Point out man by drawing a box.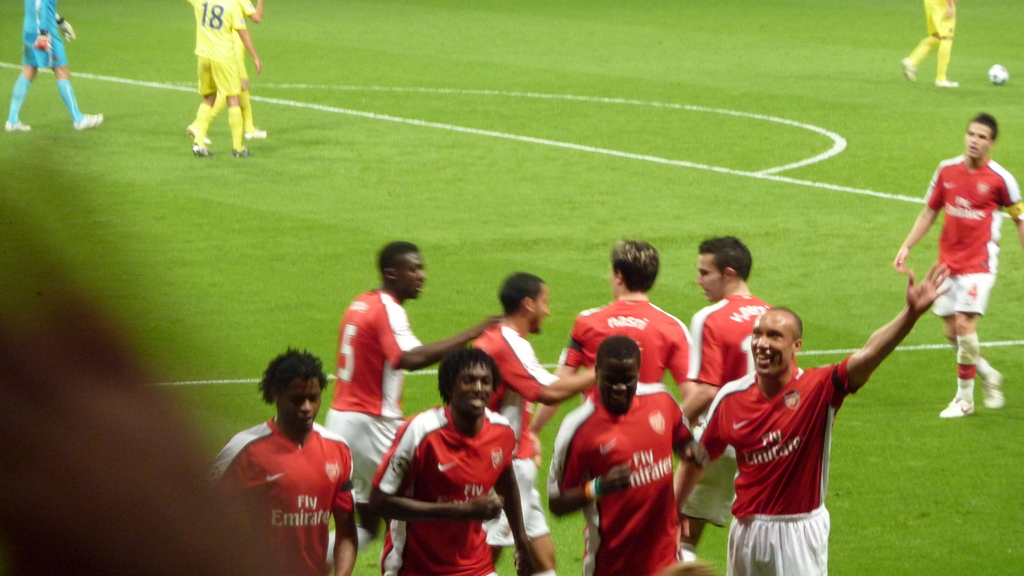
{"left": 893, "top": 120, "right": 1023, "bottom": 417}.
